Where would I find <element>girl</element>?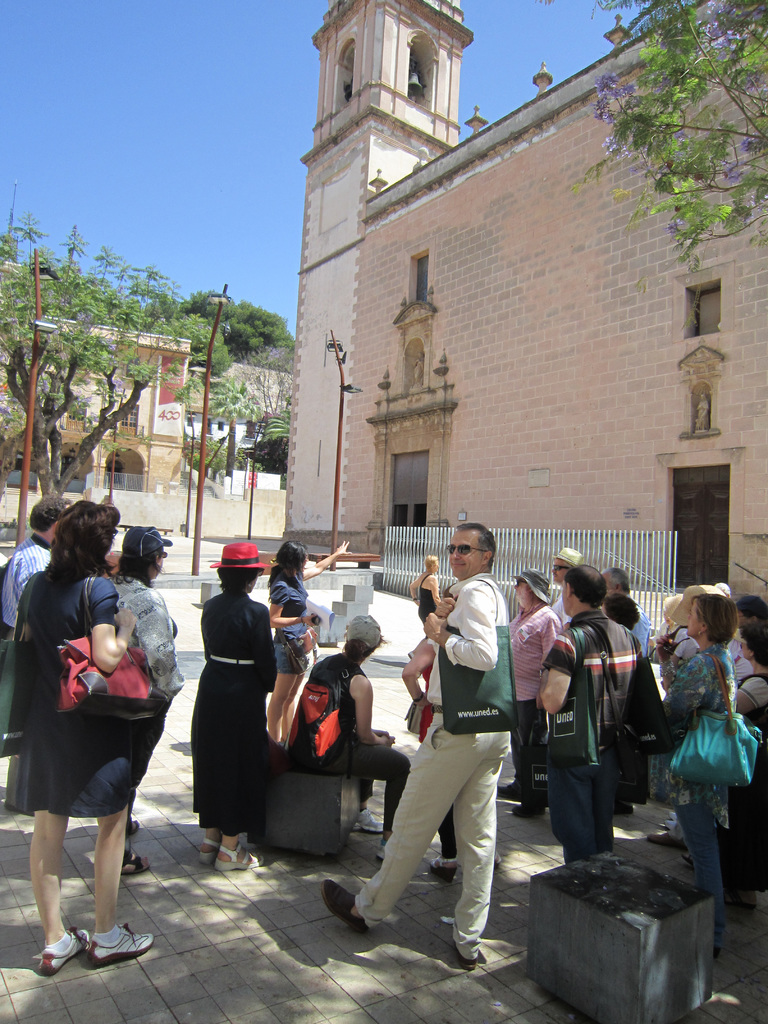
At box=[269, 536, 355, 743].
